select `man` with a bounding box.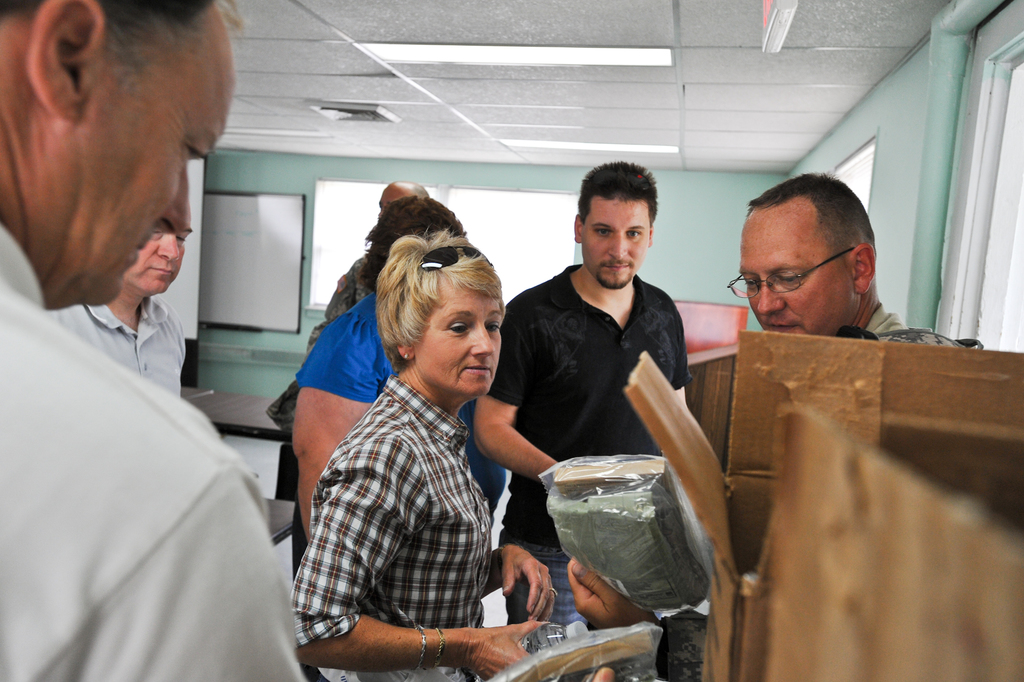
(x1=51, y1=208, x2=191, y2=396).
